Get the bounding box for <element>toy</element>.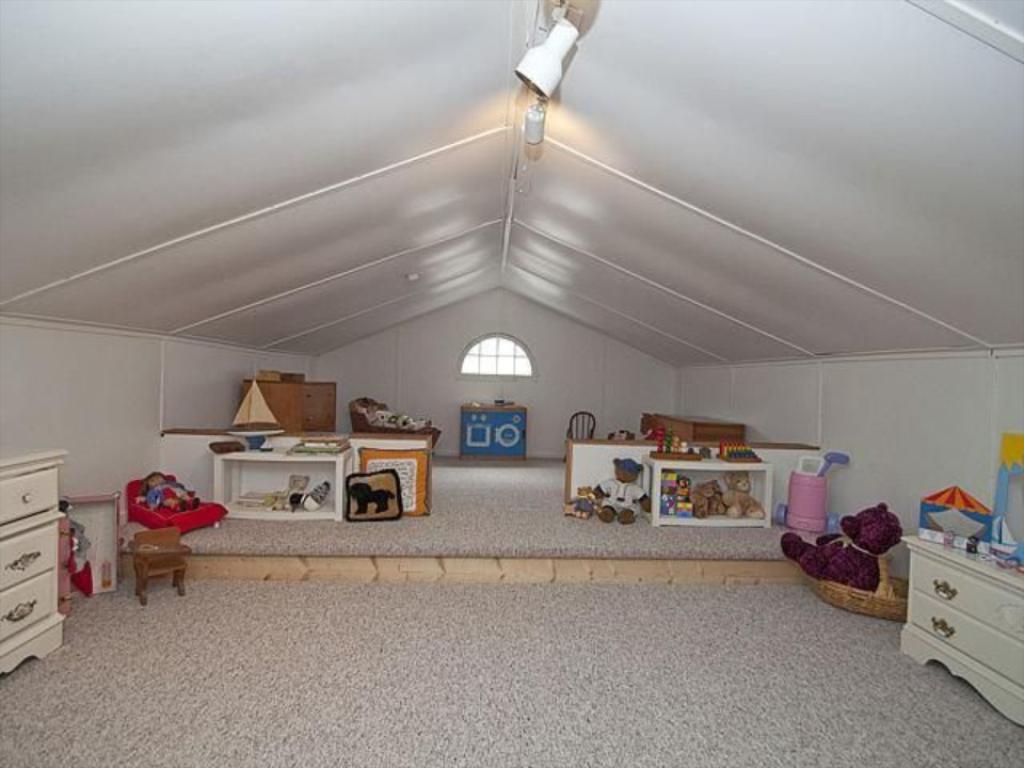
917 484 1015 545.
